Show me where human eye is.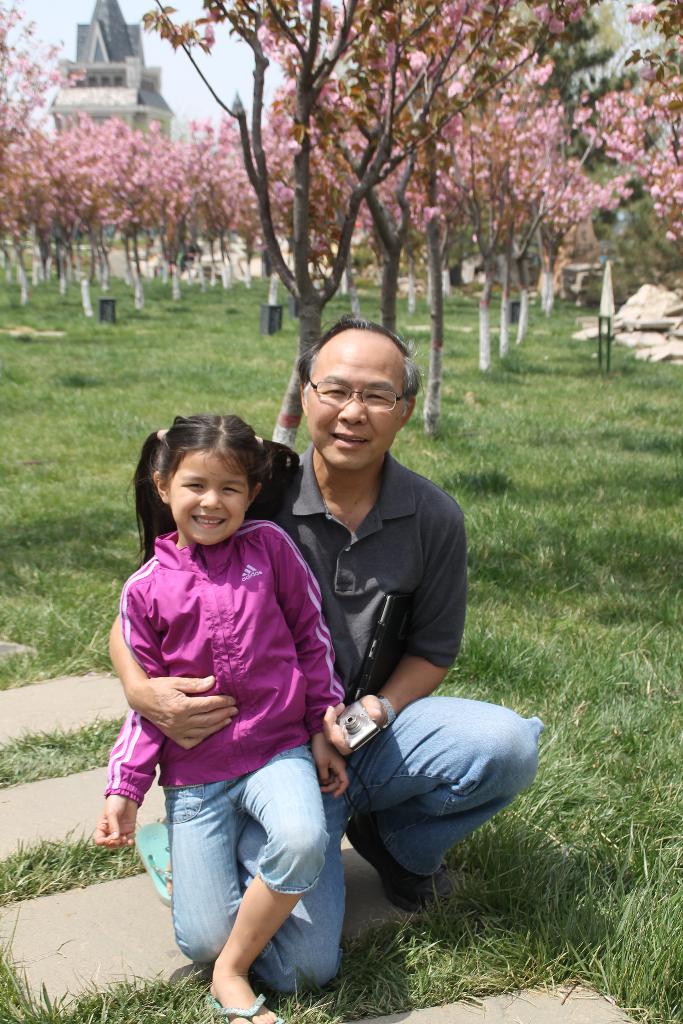
human eye is at pyautogui.locateOnScreen(365, 390, 383, 401).
